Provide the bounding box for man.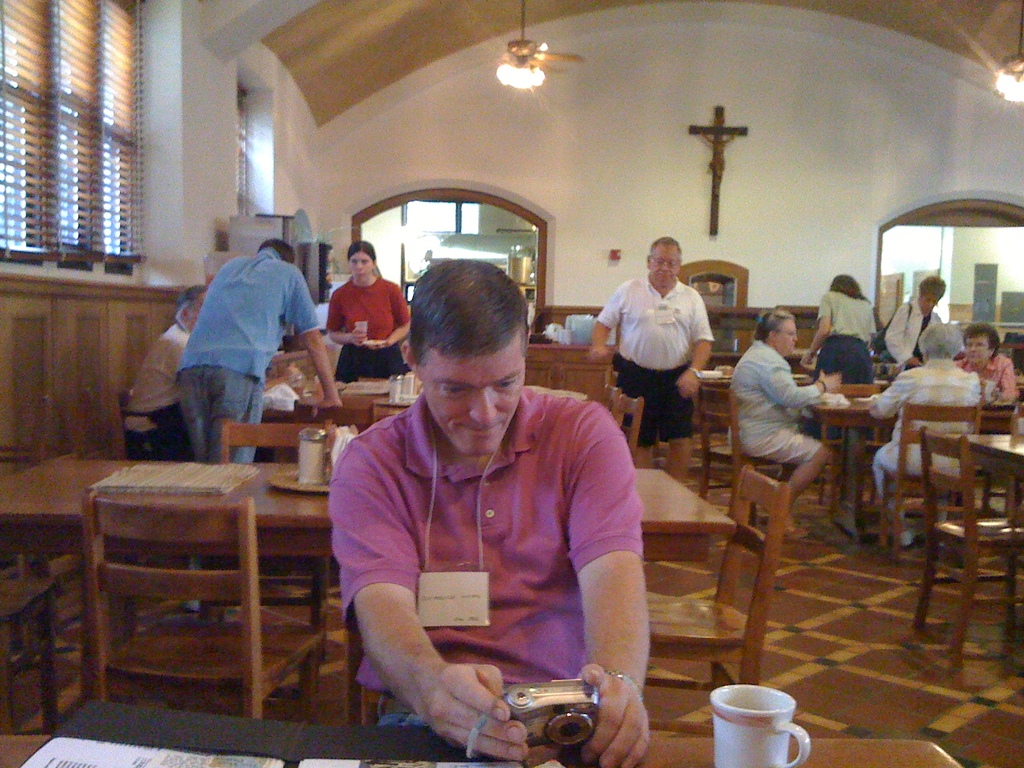
BBox(172, 234, 351, 617).
